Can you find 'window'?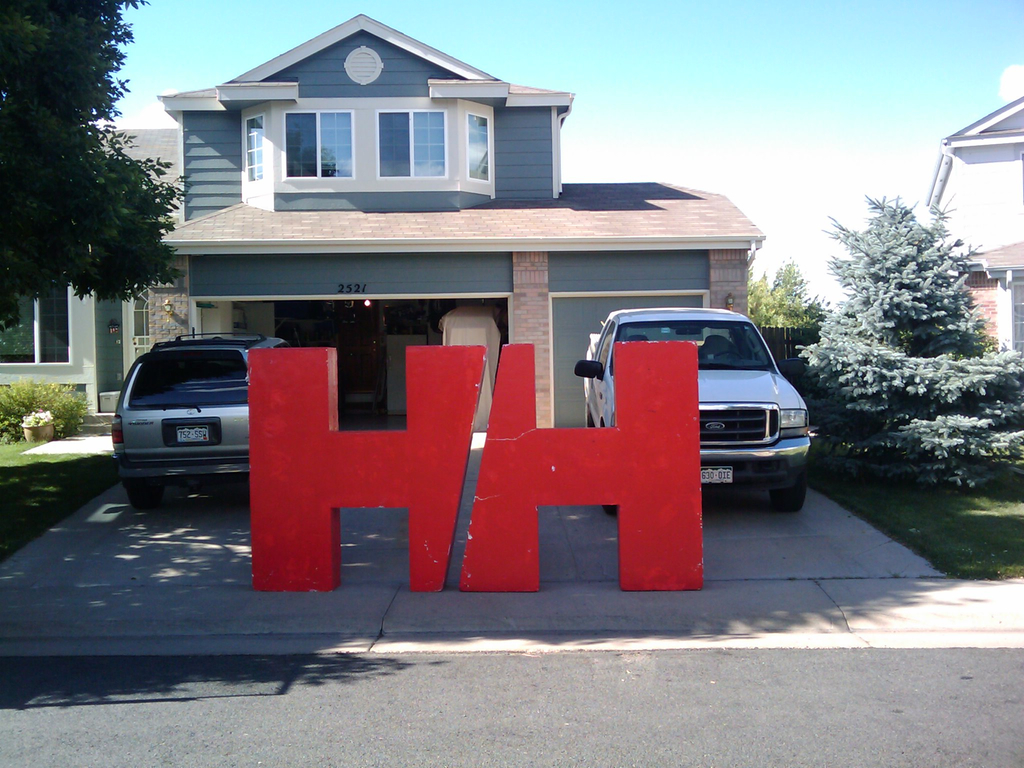
Yes, bounding box: bbox=[374, 113, 447, 173].
